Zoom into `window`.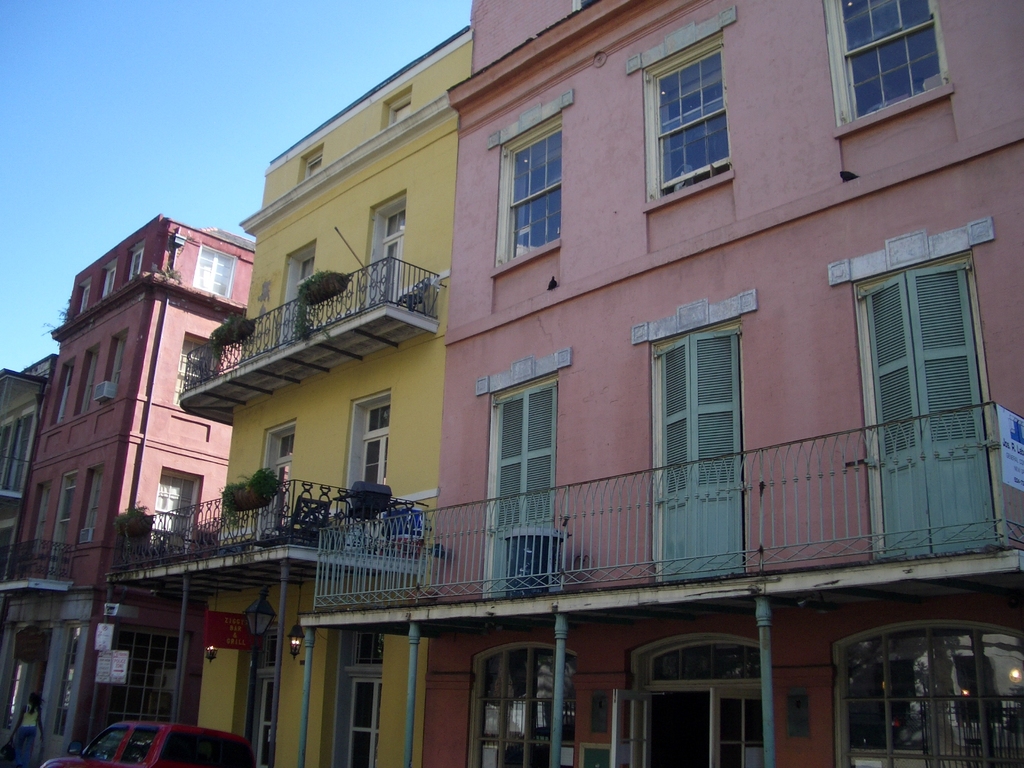
Zoom target: {"x1": 132, "y1": 243, "x2": 144, "y2": 278}.
